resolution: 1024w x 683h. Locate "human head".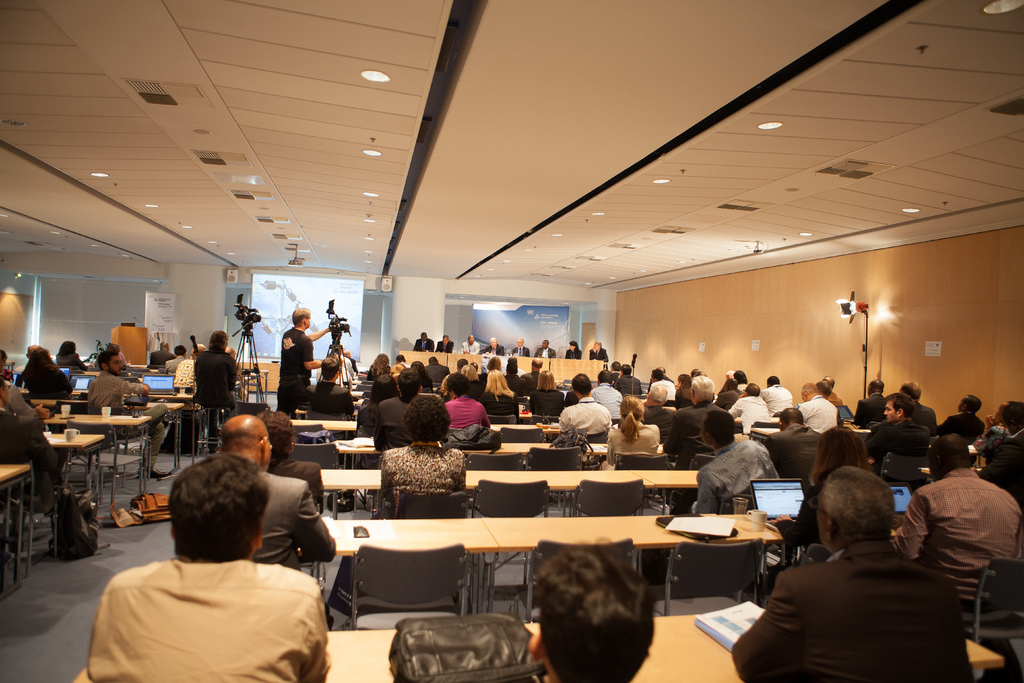
pyautogui.locateOnScreen(691, 368, 701, 379).
